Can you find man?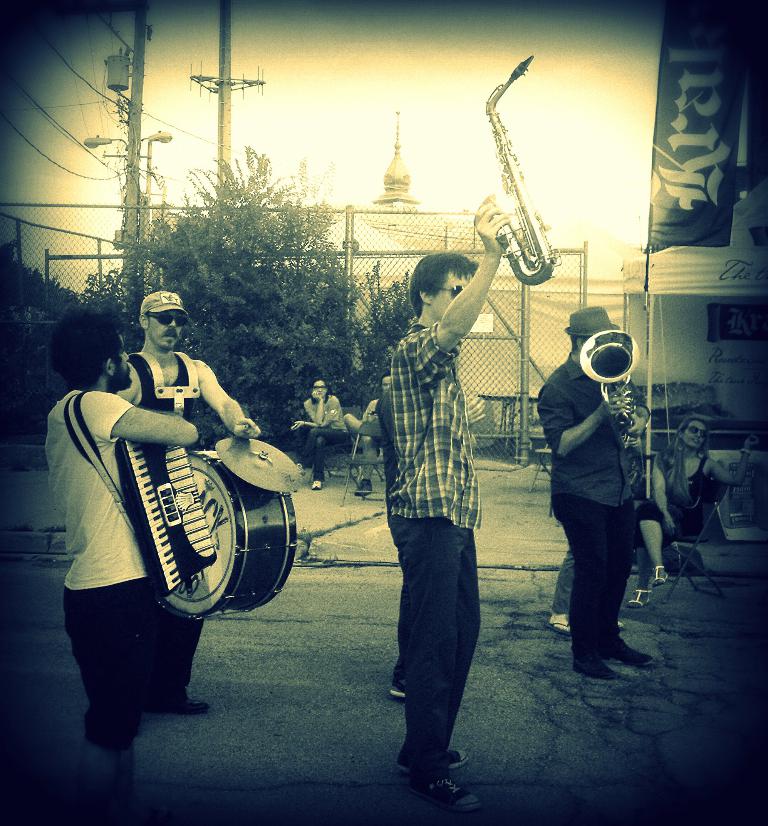
Yes, bounding box: [537,305,657,680].
